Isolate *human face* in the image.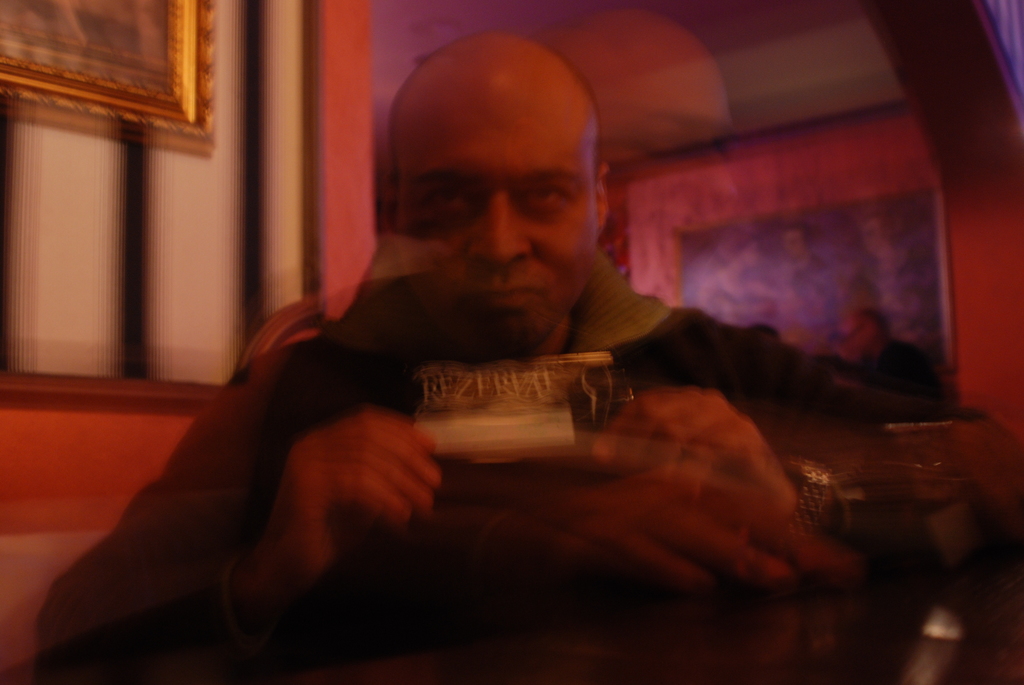
Isolated region: x1=394, y1=85, x2=595, y2=351.
